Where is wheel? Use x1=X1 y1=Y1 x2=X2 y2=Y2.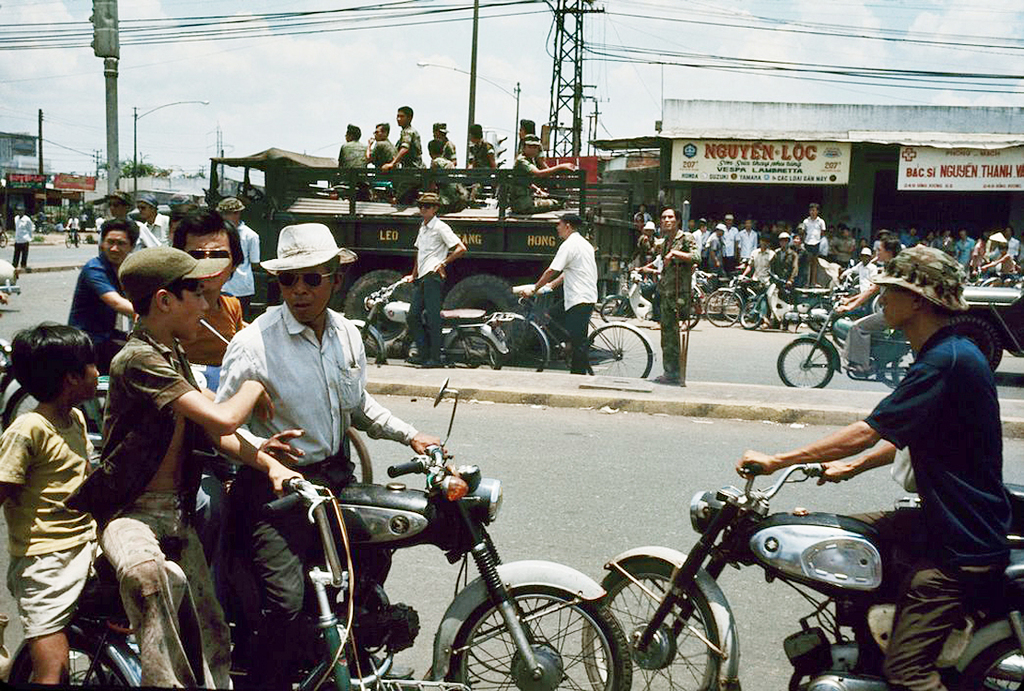
x1=343 y1=268 x2=416 y2=357.
